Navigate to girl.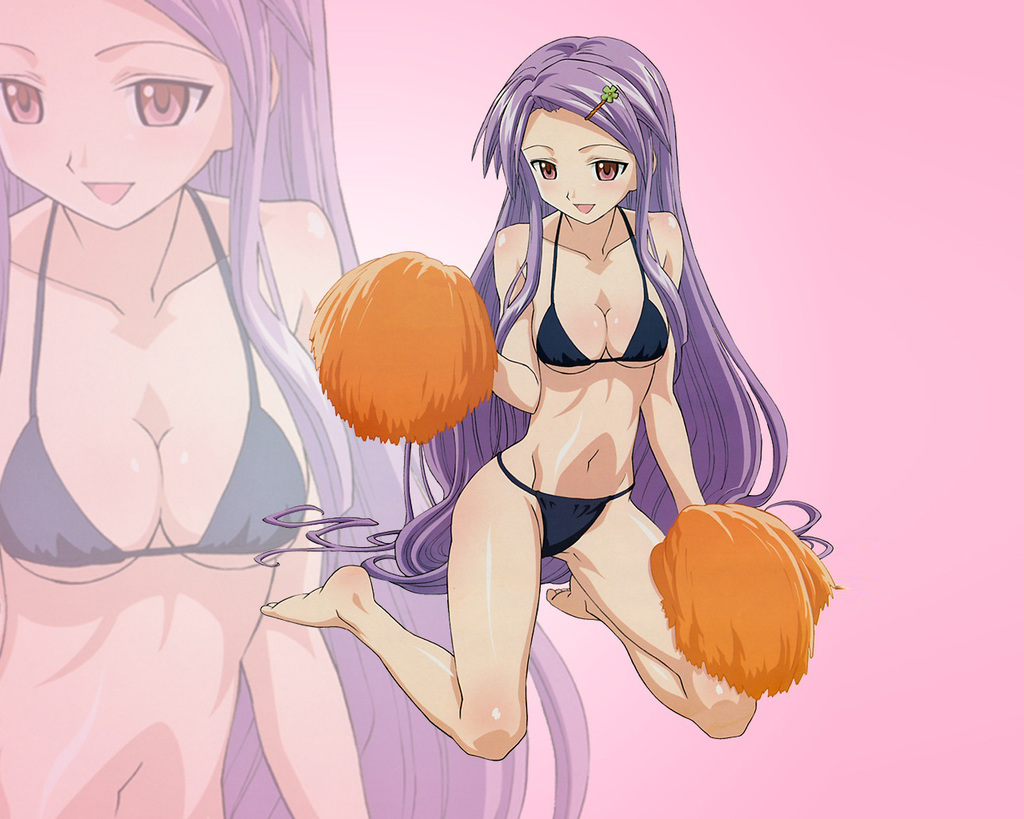
Navigation target: (255, 24, 836, 762).
